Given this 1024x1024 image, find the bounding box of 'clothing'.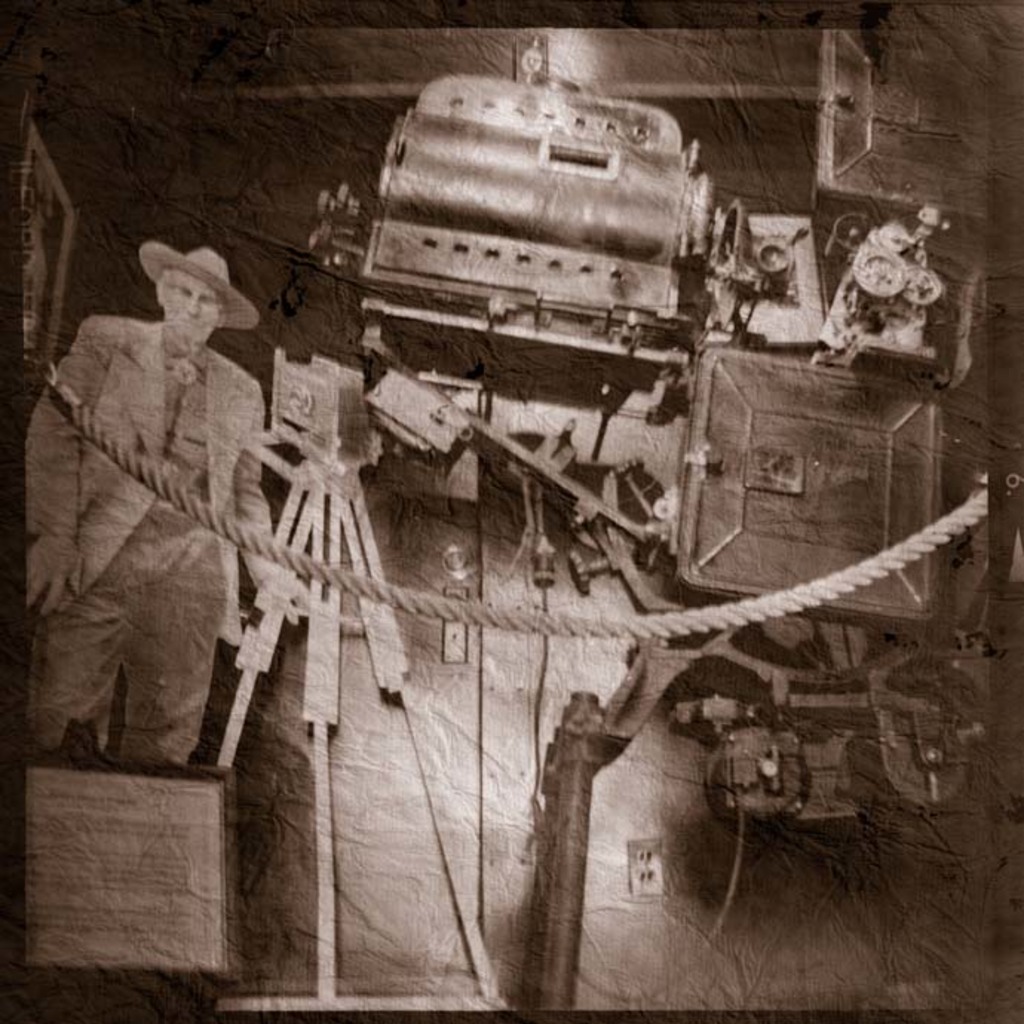
<bbox>19, 237, 286, 815</bbox>.
